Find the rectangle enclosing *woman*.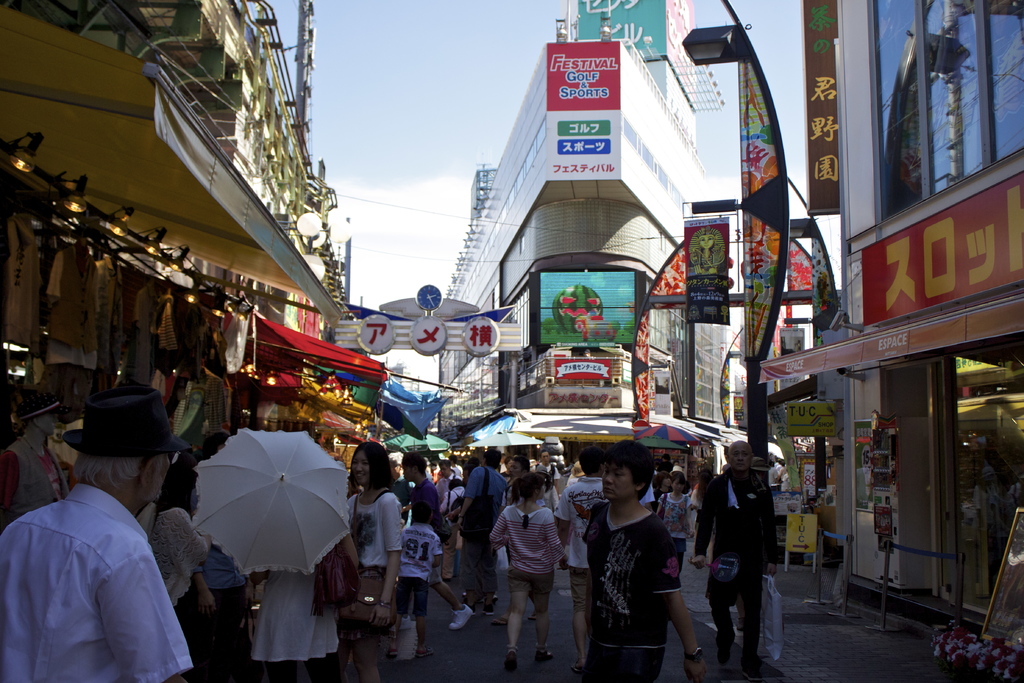
(left=152, top=468, right=218, bottom=631).
